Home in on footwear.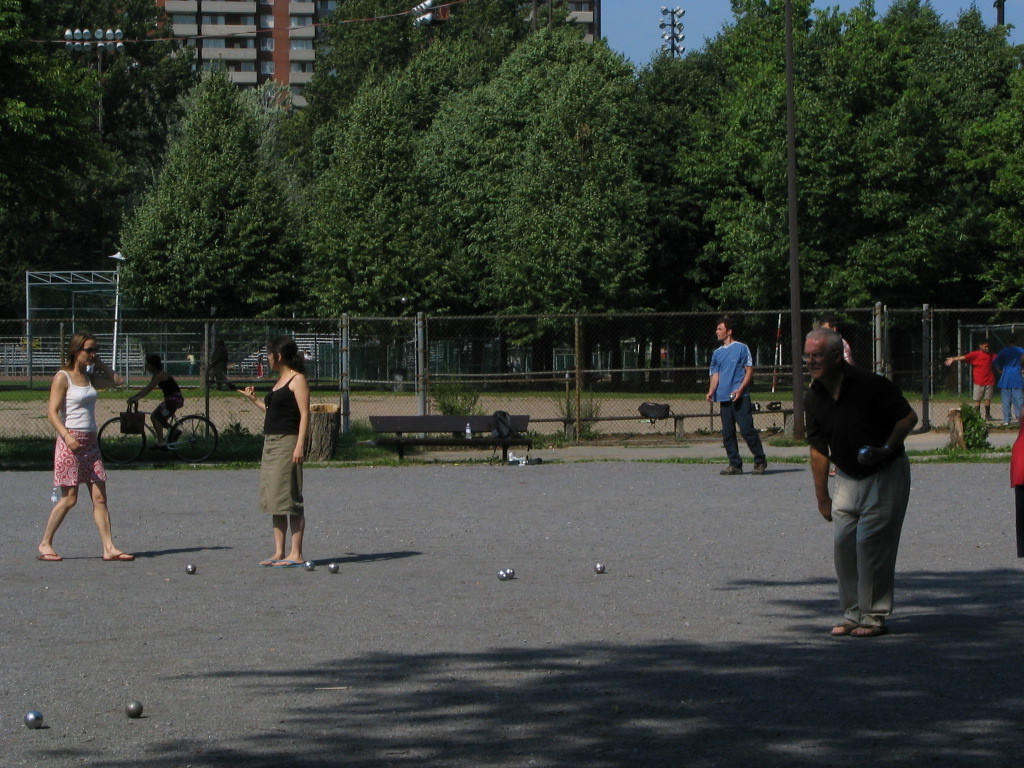
Homed in at x1=721, y1=463, x2=743, y2=477.
